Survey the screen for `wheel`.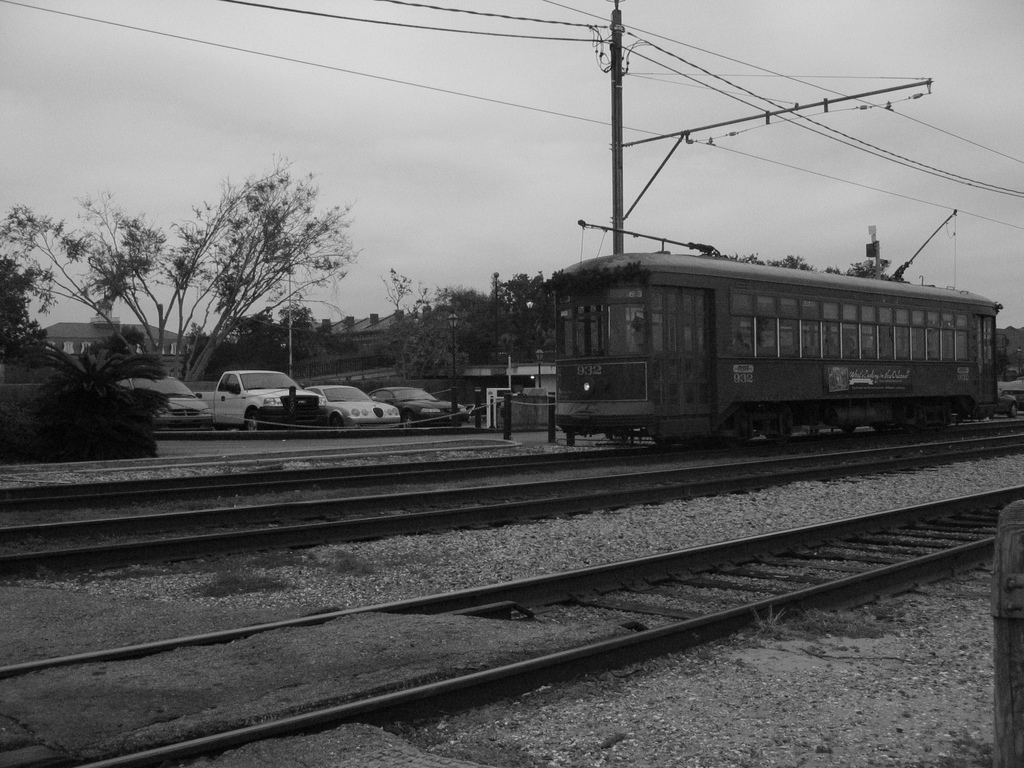
Survey found: region(244, 410, 268, 431).
